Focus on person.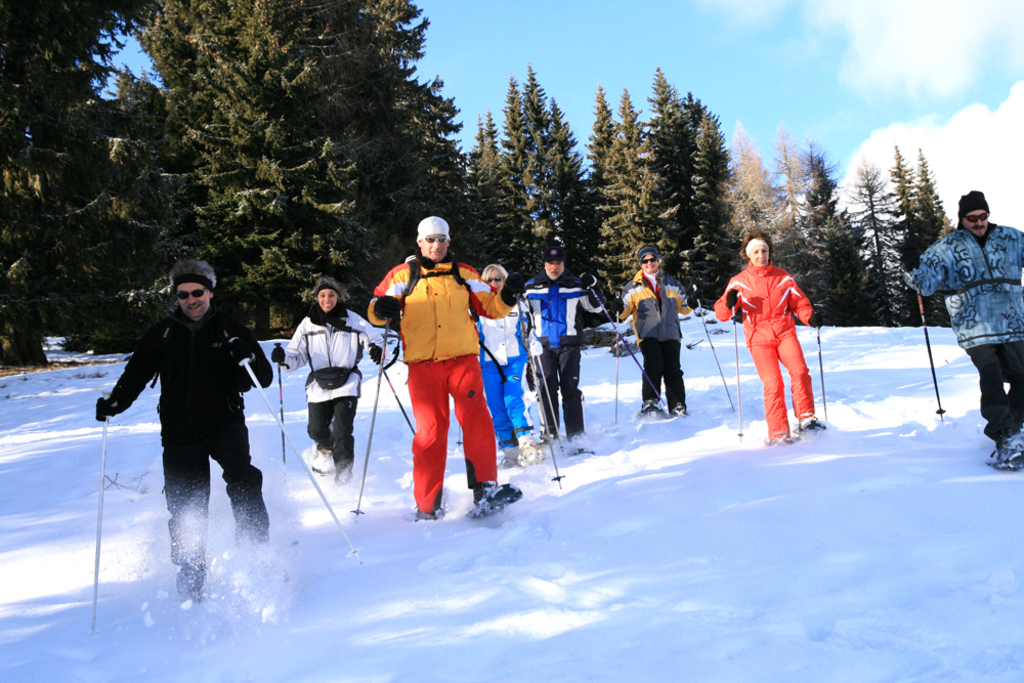
Focused at <box>896,187,1022,475</box>.
